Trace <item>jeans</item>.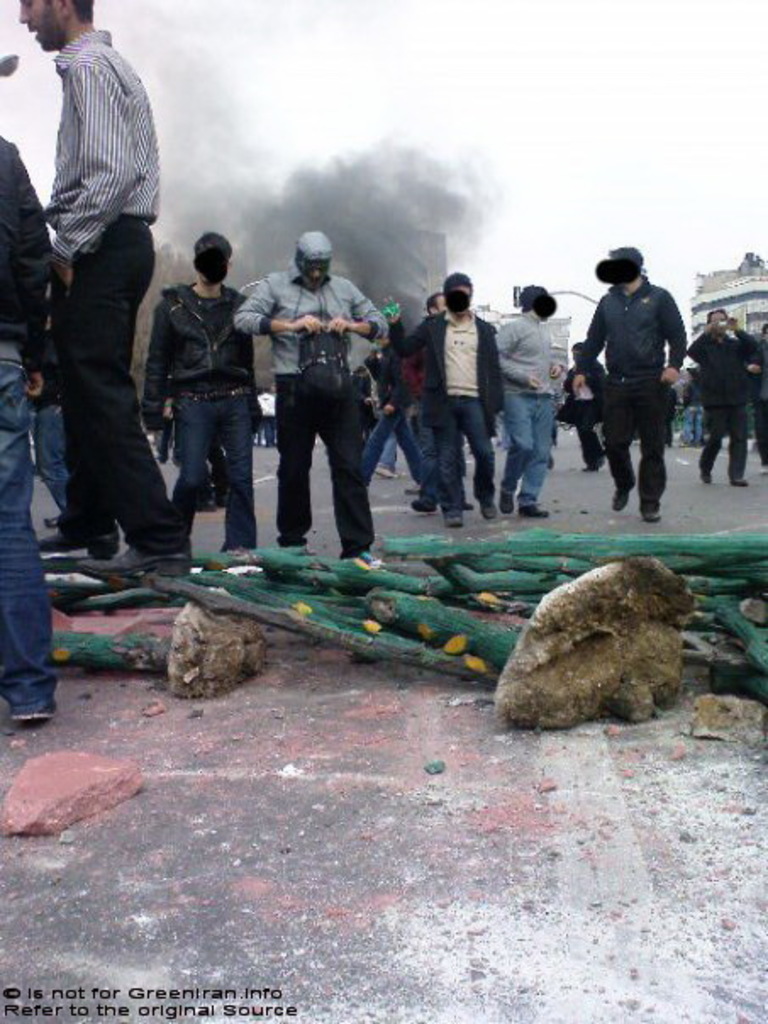
Traced to region(682, 402, 702, 441).
